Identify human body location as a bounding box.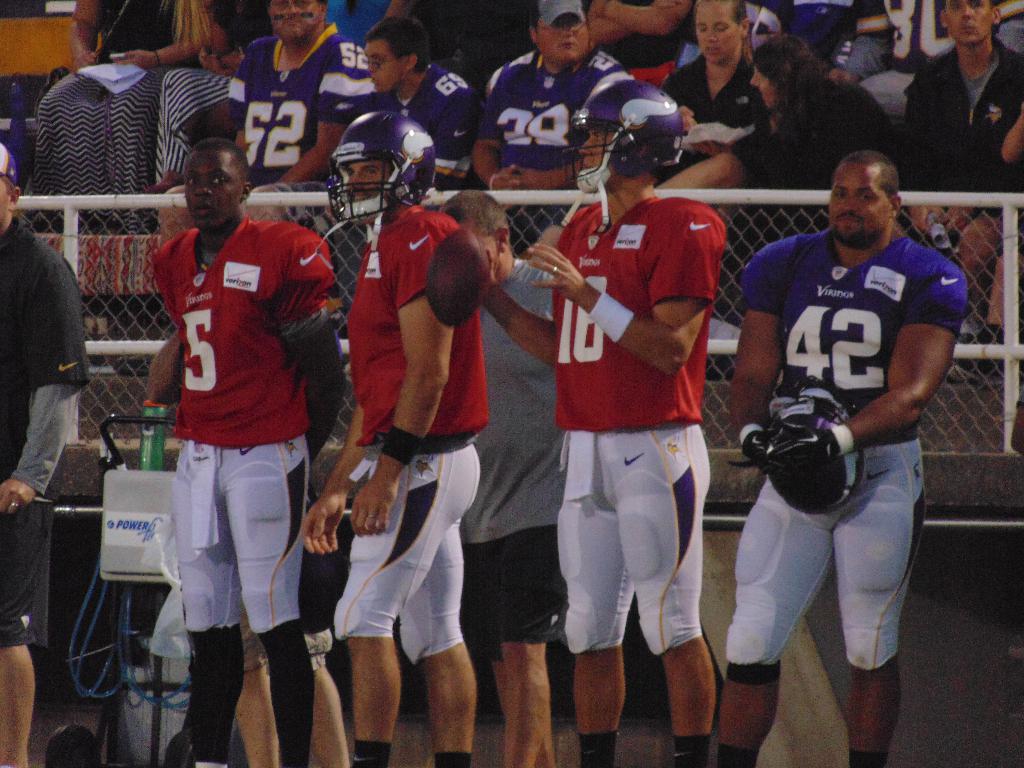
crop(659, 1, 762, 161).
